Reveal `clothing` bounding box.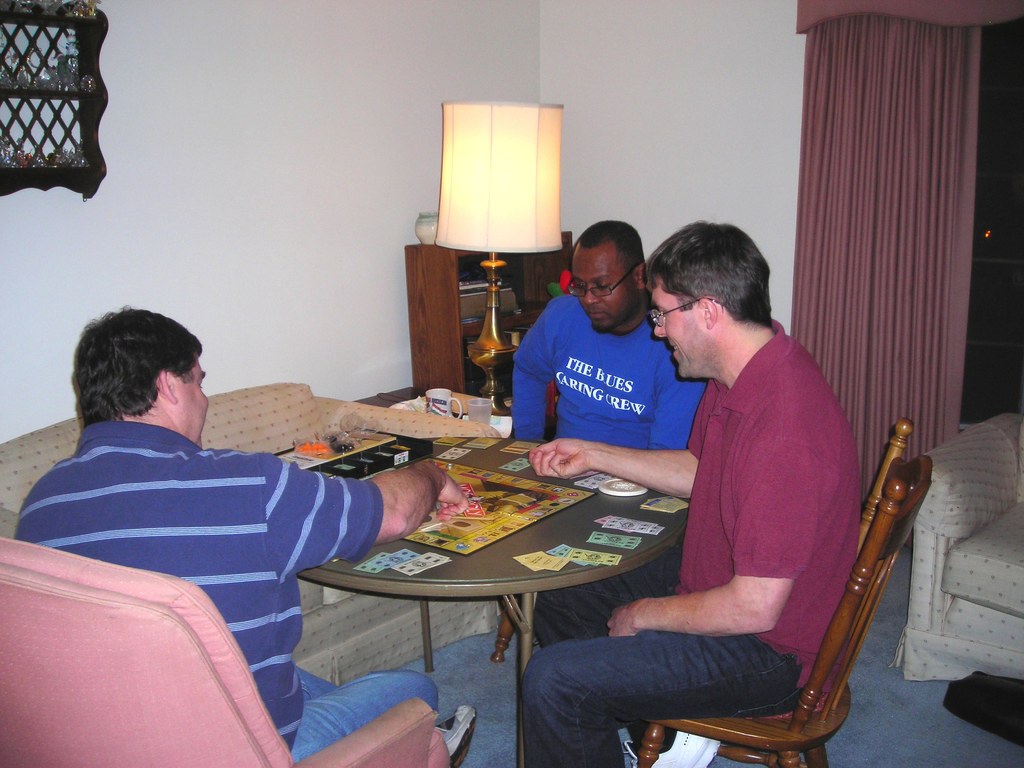
Revealed: <bbox>20, 370, 440, 706</bbox>.
